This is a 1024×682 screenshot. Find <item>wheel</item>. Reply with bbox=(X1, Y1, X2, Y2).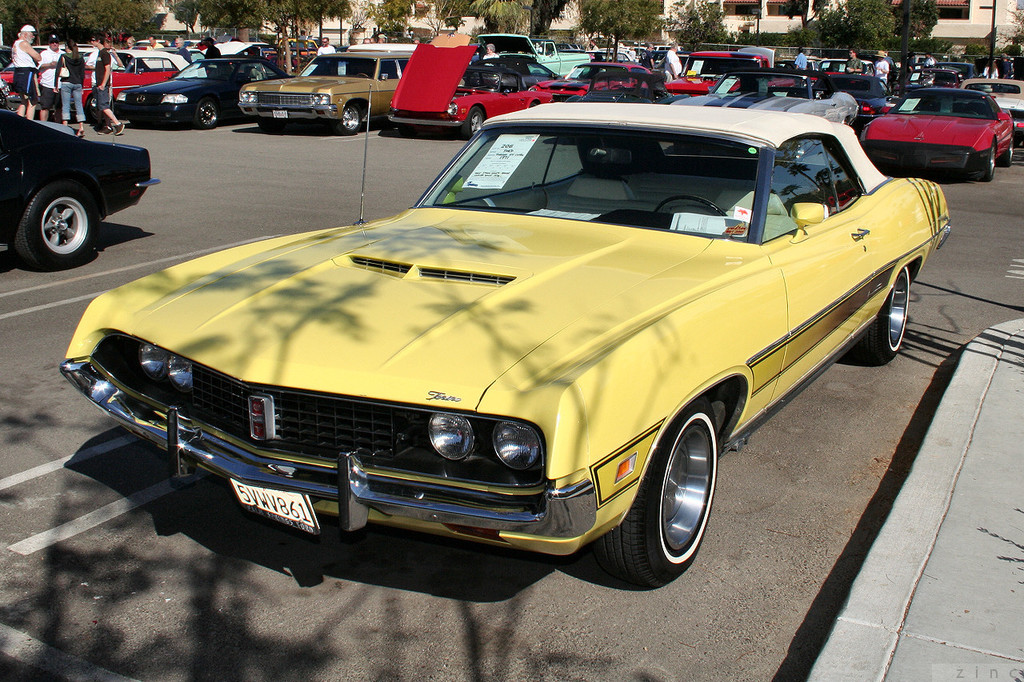
bbox=(334, 103, 360, 132).
